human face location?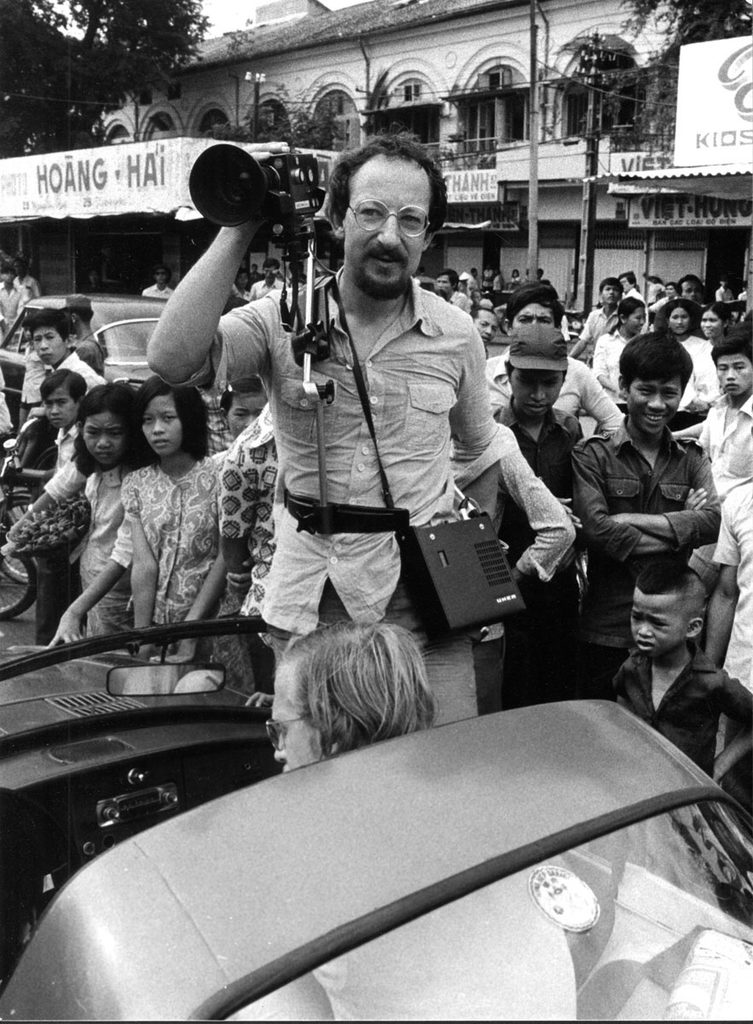
bbox=(140, 396, 178, 452)
